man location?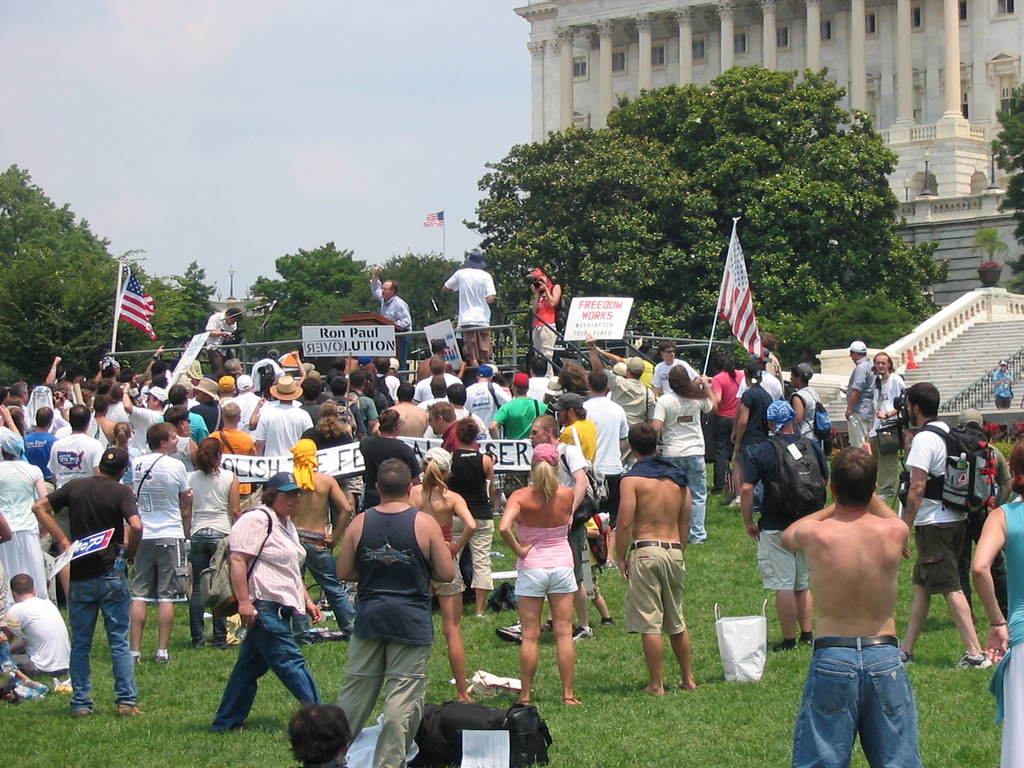
[527,268,557,368]
